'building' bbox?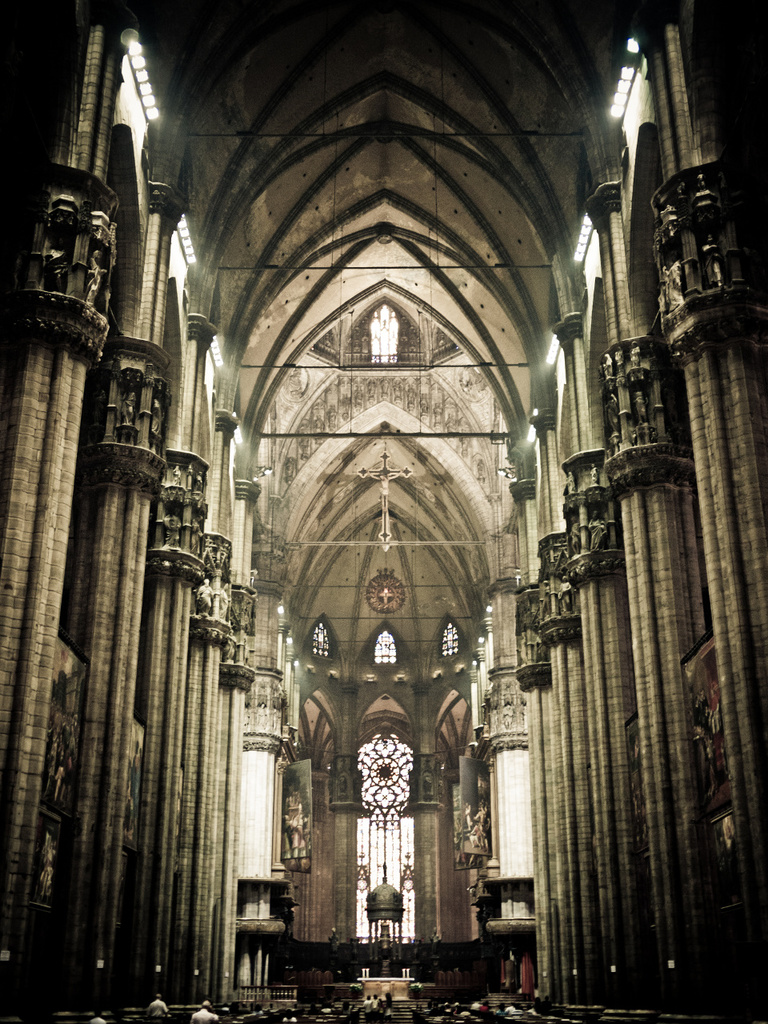
BBox(0, 0, 767, 1023)
